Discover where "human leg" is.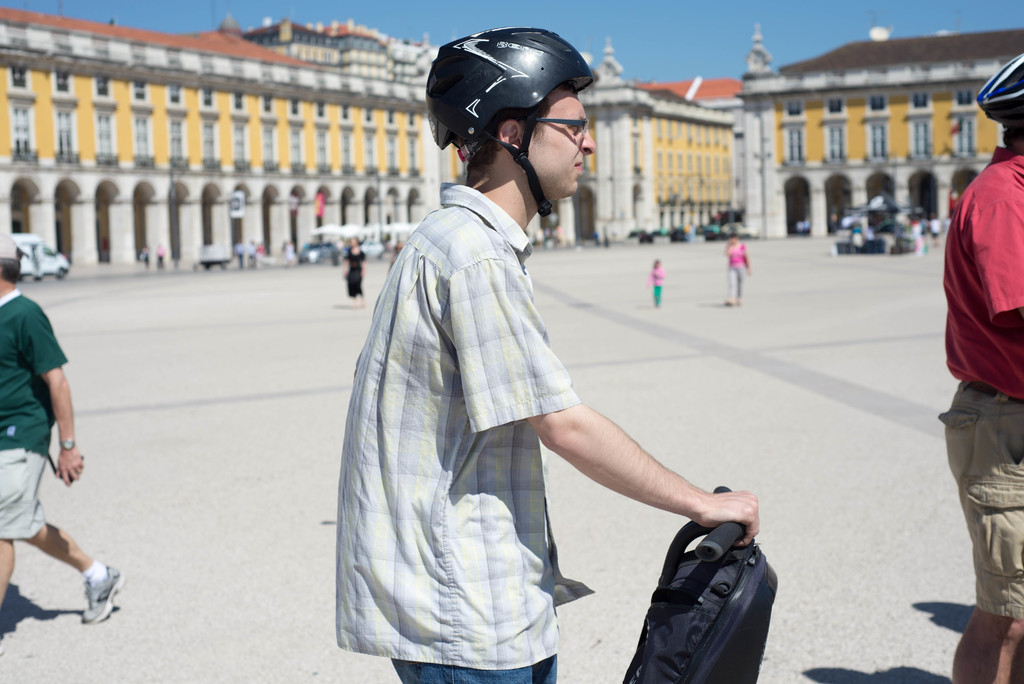
Discovered at [945, 384, 1023, 683].
